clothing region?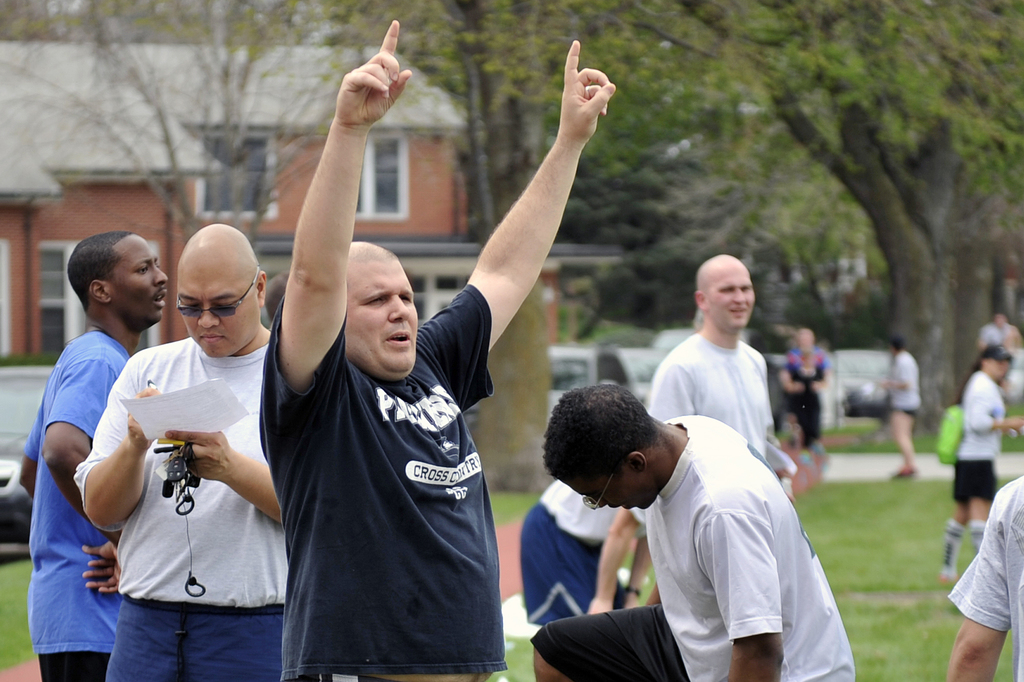
select_region(20, 326, 147, 645)
